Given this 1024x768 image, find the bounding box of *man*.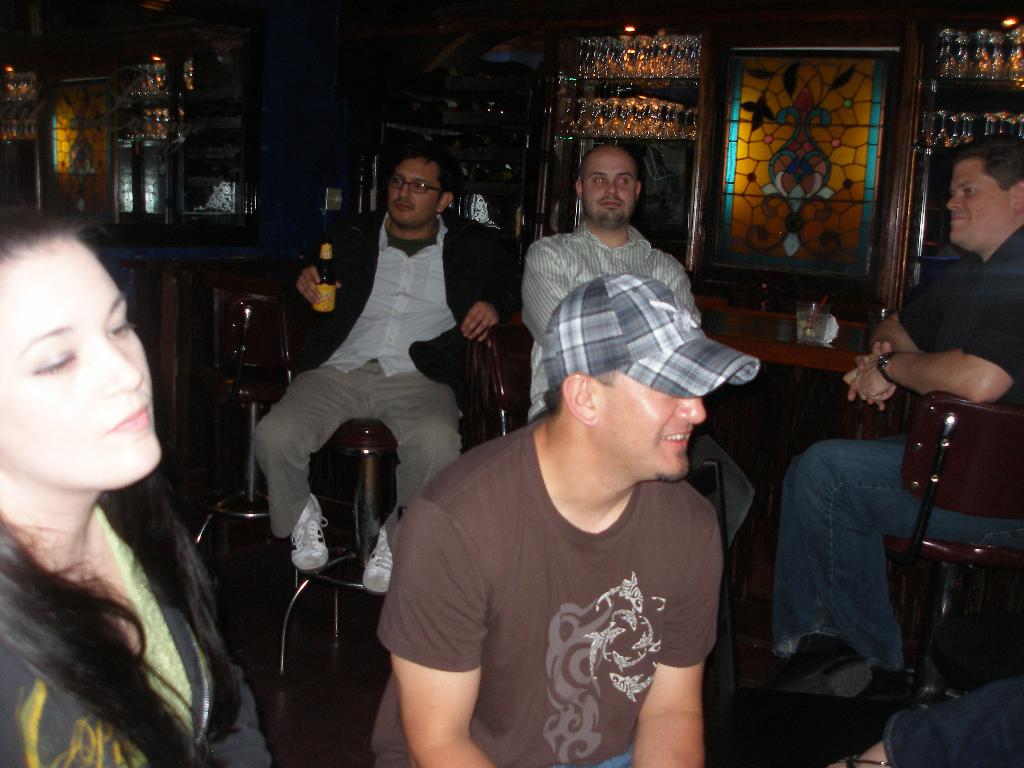
(518,145,753,547).
